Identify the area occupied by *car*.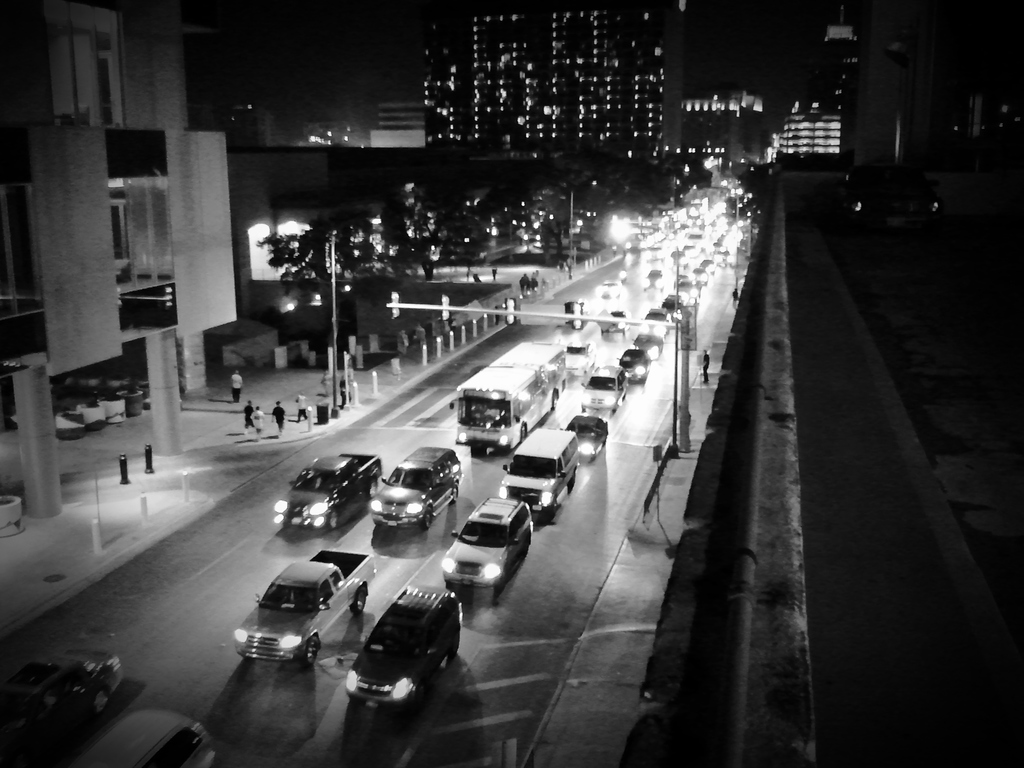
Area: [left=436, top=497, right=529, bottom=603].
